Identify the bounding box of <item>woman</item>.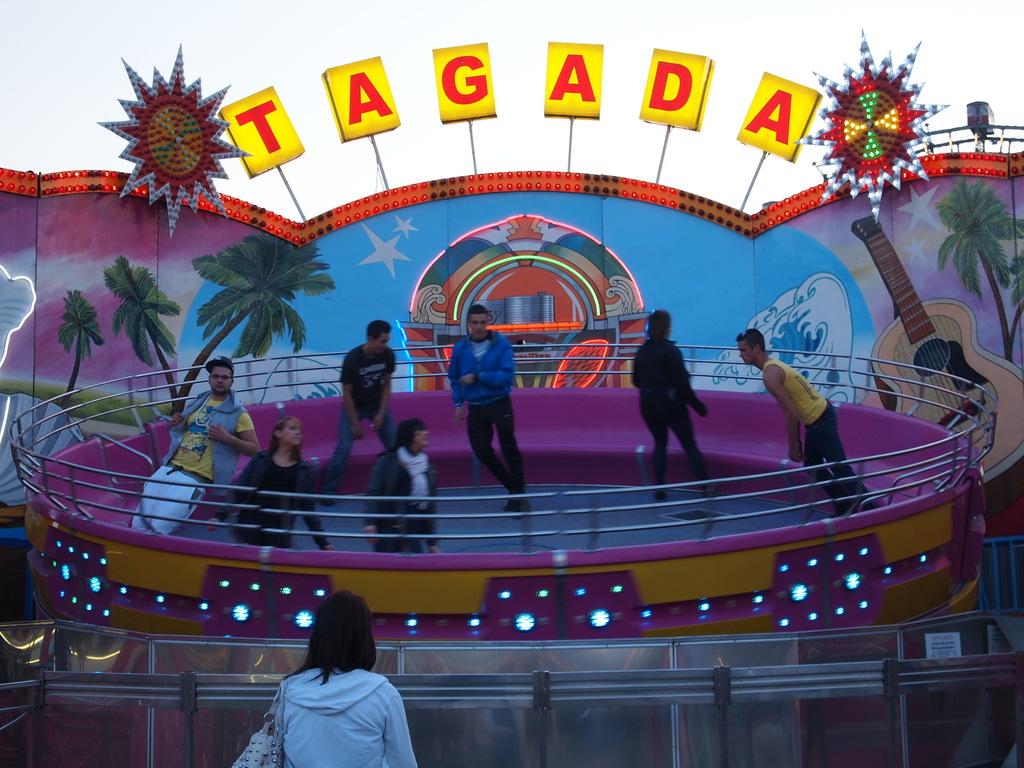
204:414:340:545.
